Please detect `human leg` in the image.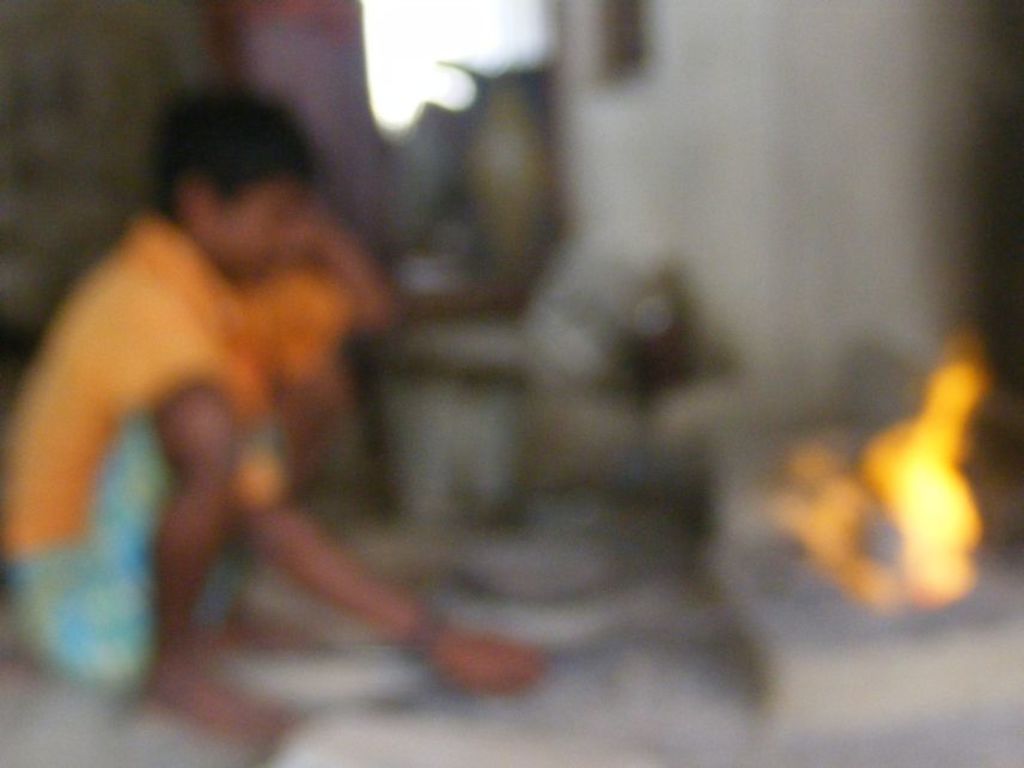
{"x1": 6, "y1": 384, "x2": 297, "y2": 735}.
